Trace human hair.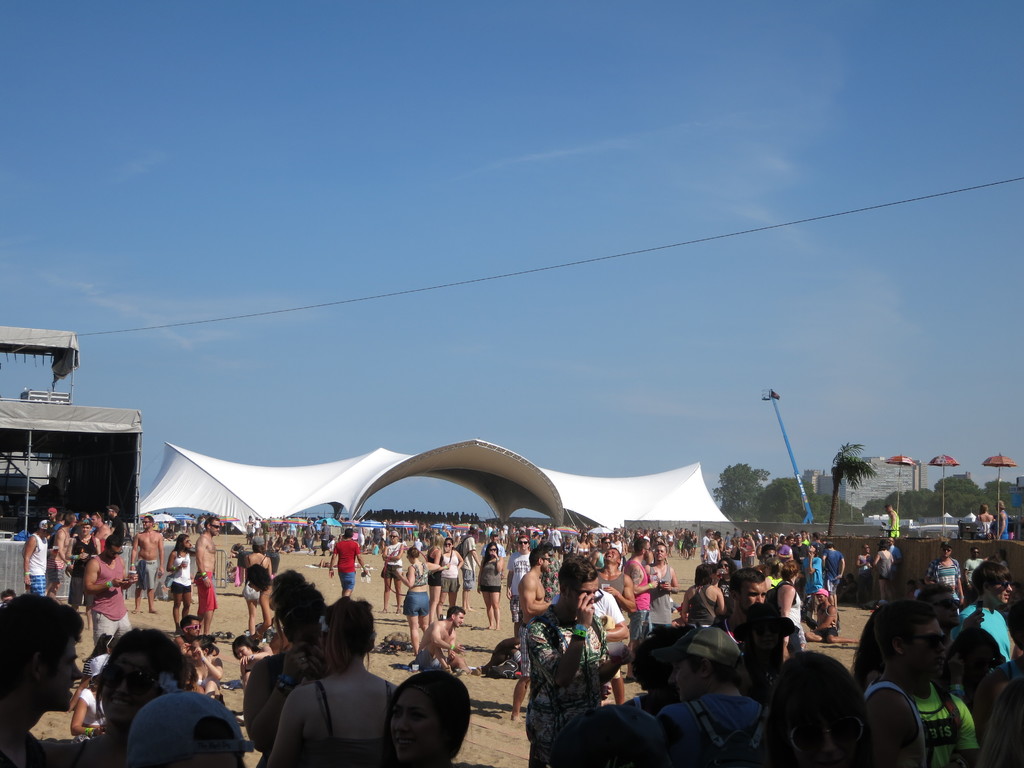
Traced to [x1=371, y1=668, x2=466, y2=762].
